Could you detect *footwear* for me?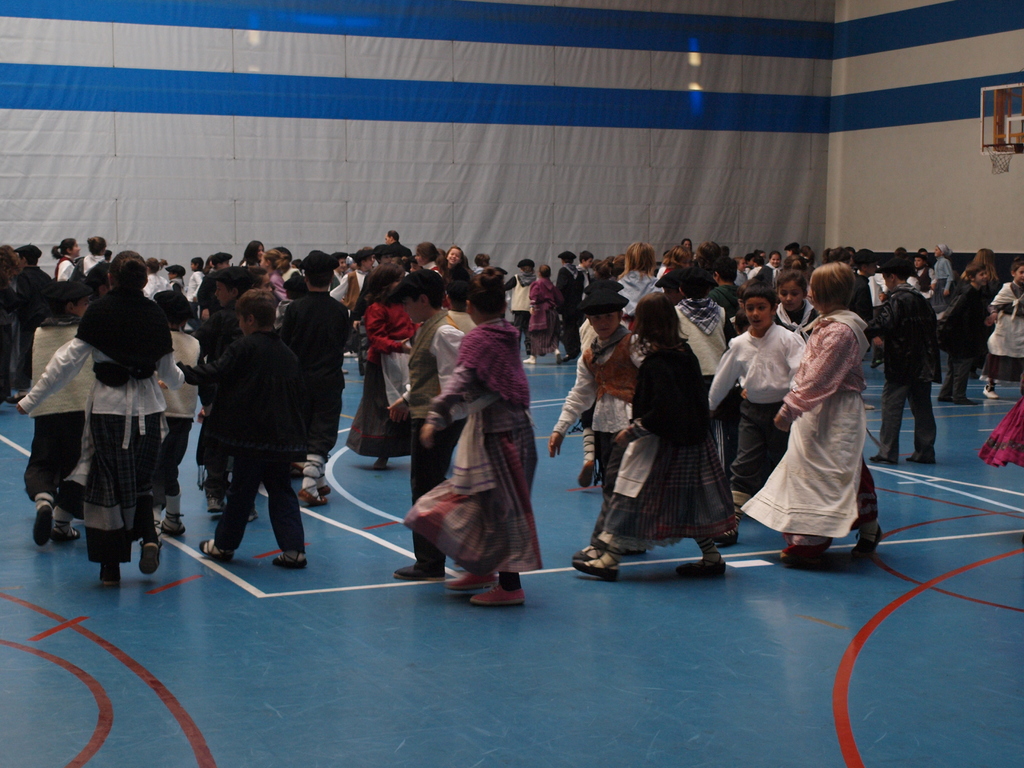
Detection result: bbox=(273, 550, 305, 566).
